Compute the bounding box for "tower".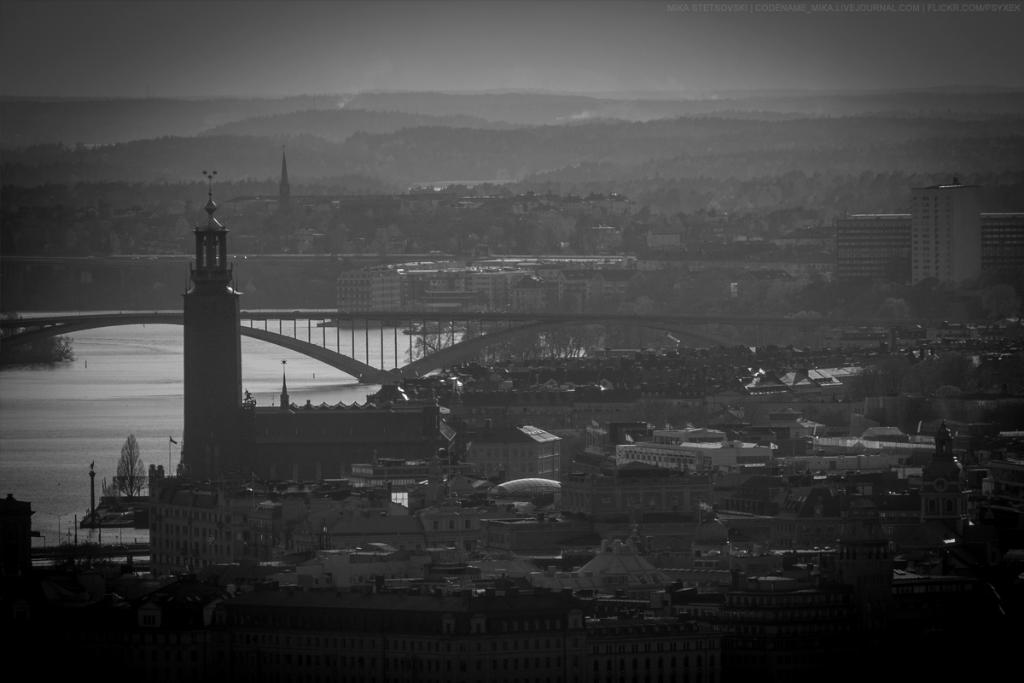
box=[831, 212, 1023, 281].
